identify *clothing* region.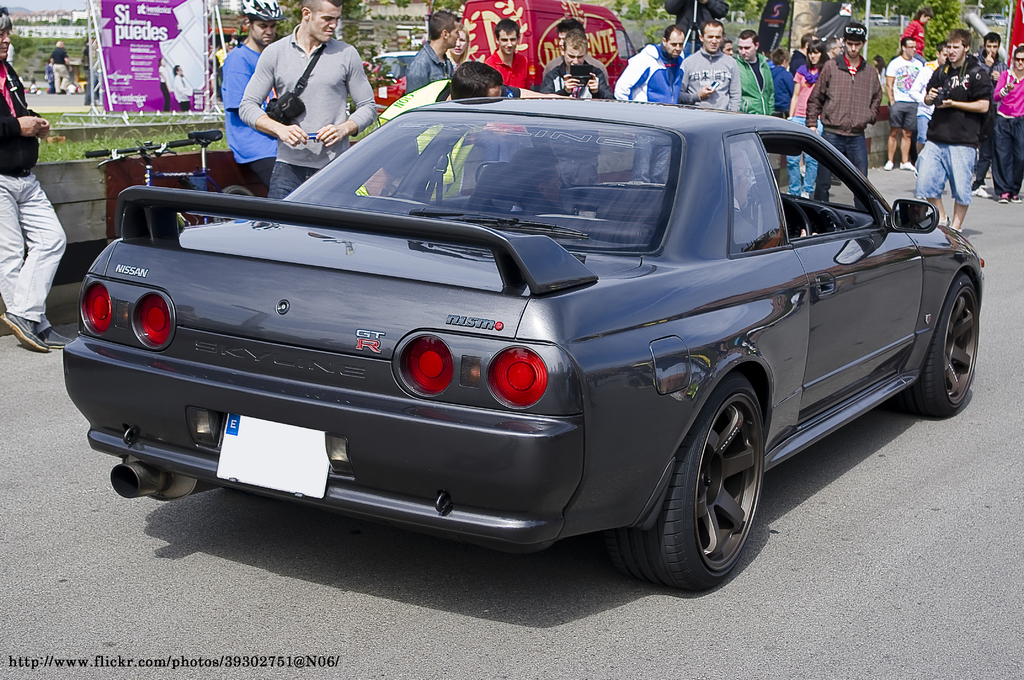
Region: crop(541, 61, 616, 101).
